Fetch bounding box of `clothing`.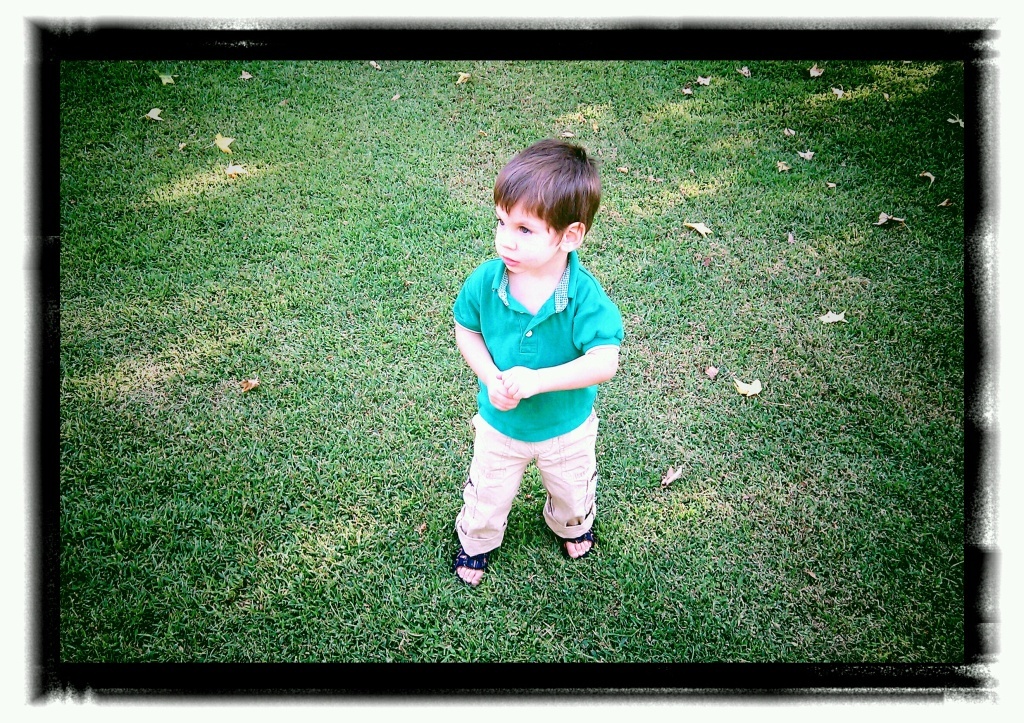
Bbox: 448/236/623/545.
